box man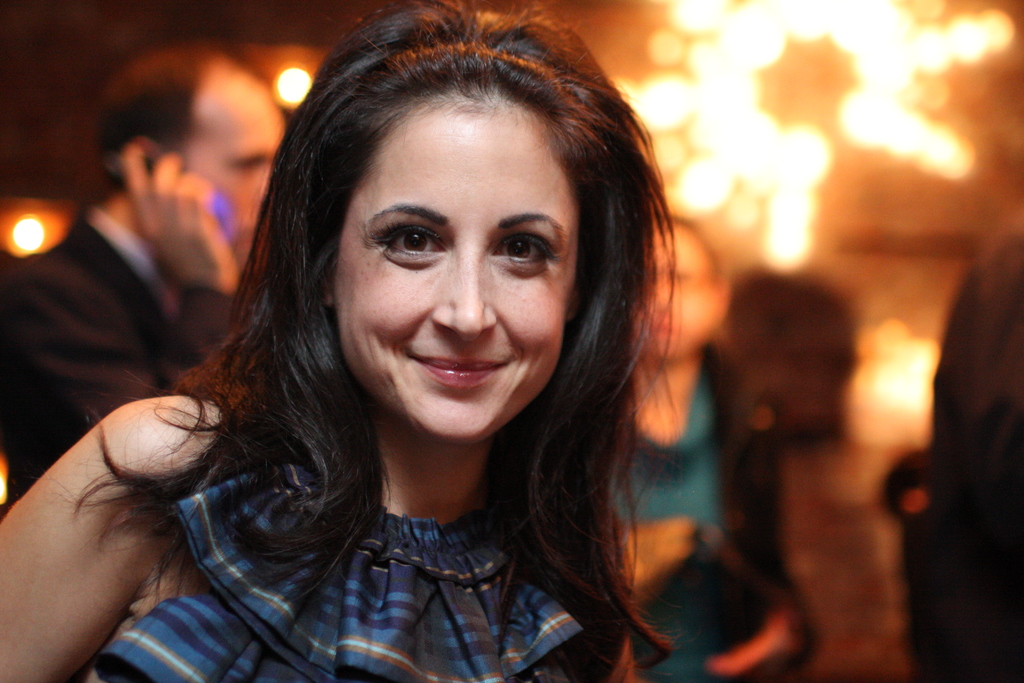
region(19, 62, 276, 493)
